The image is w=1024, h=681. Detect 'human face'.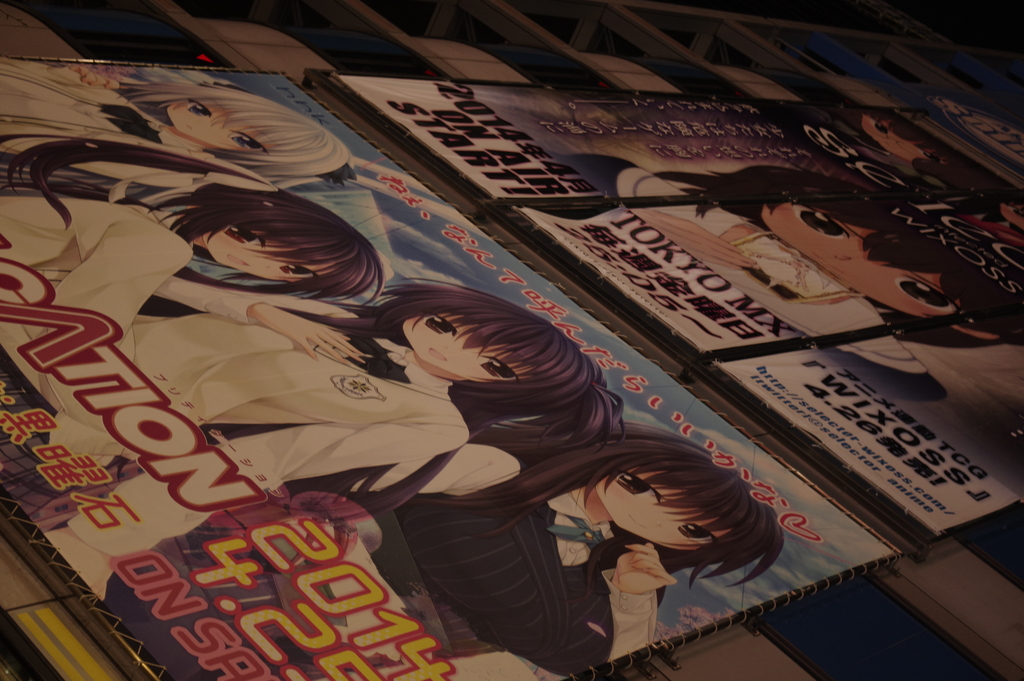
Detection: <region>762, 200, 963, 324</region>.
